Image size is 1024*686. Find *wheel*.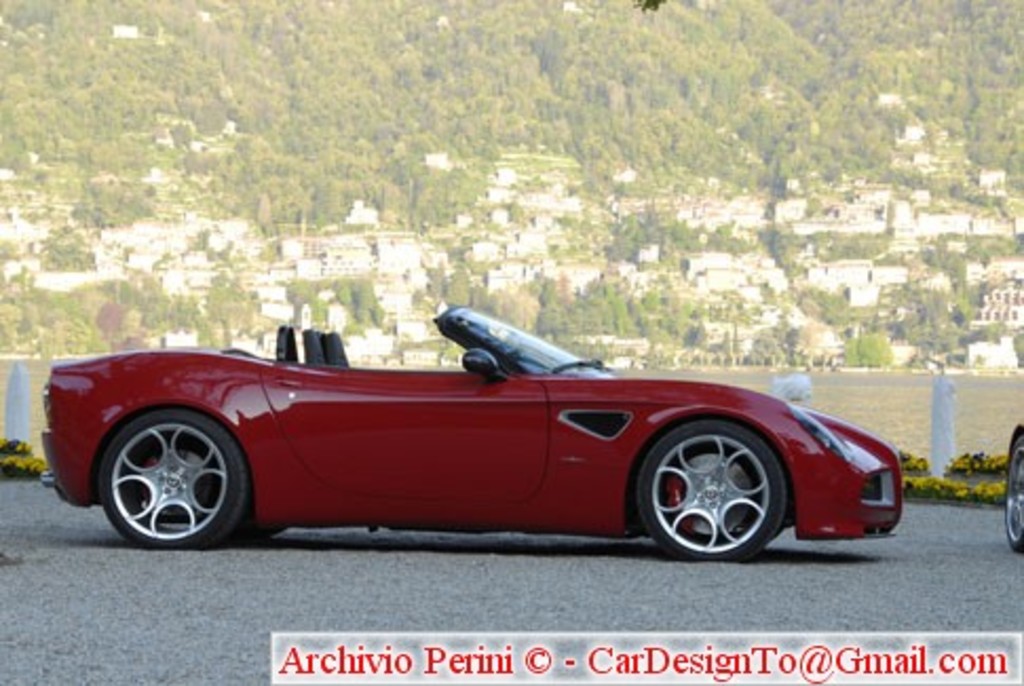
detection(247, 521, 285, 538).
